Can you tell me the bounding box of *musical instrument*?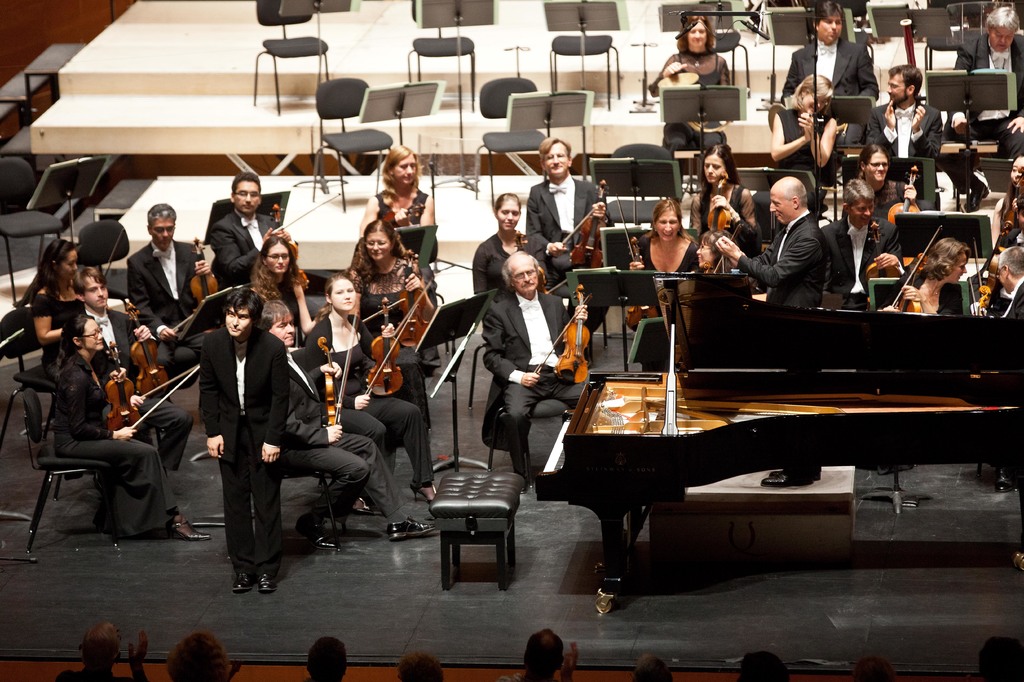
964:233:989:318.
